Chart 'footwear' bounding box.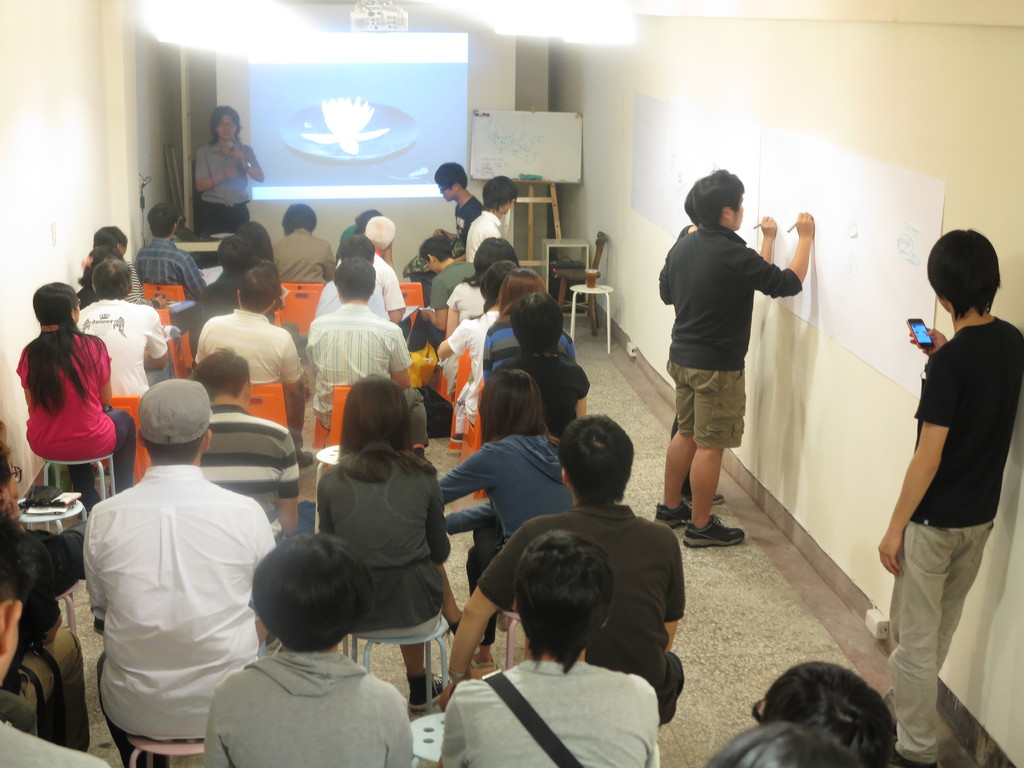
Charted: 406,668,447,708.
